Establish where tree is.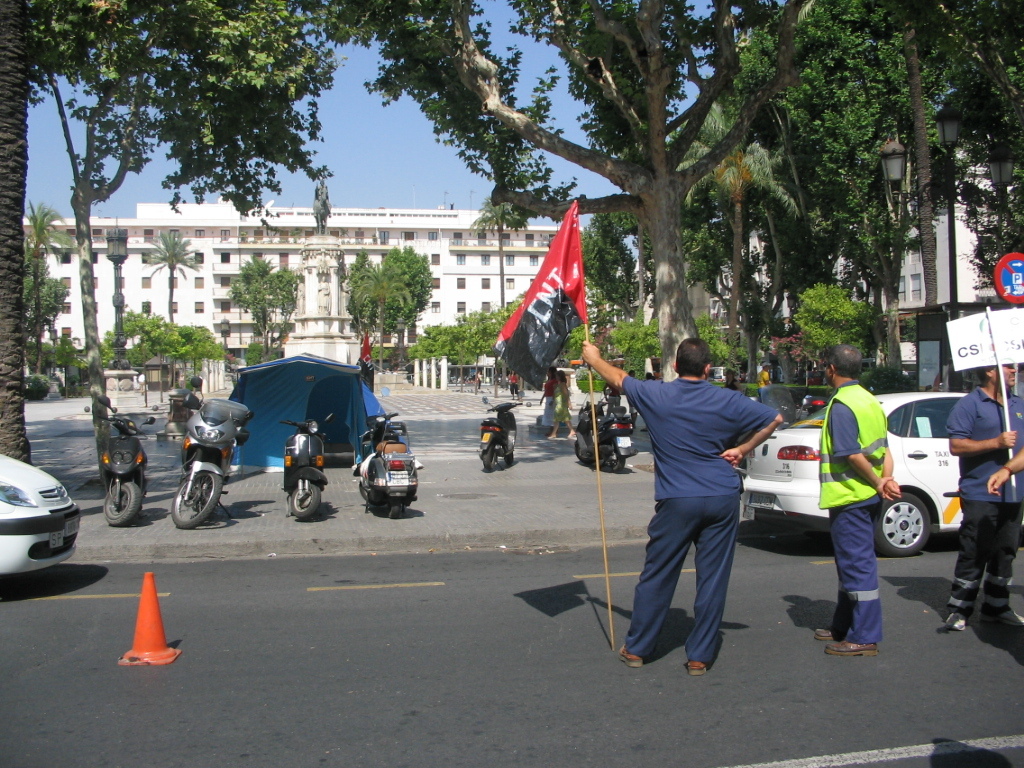
Established at crop(231, 254, 272, 357).
